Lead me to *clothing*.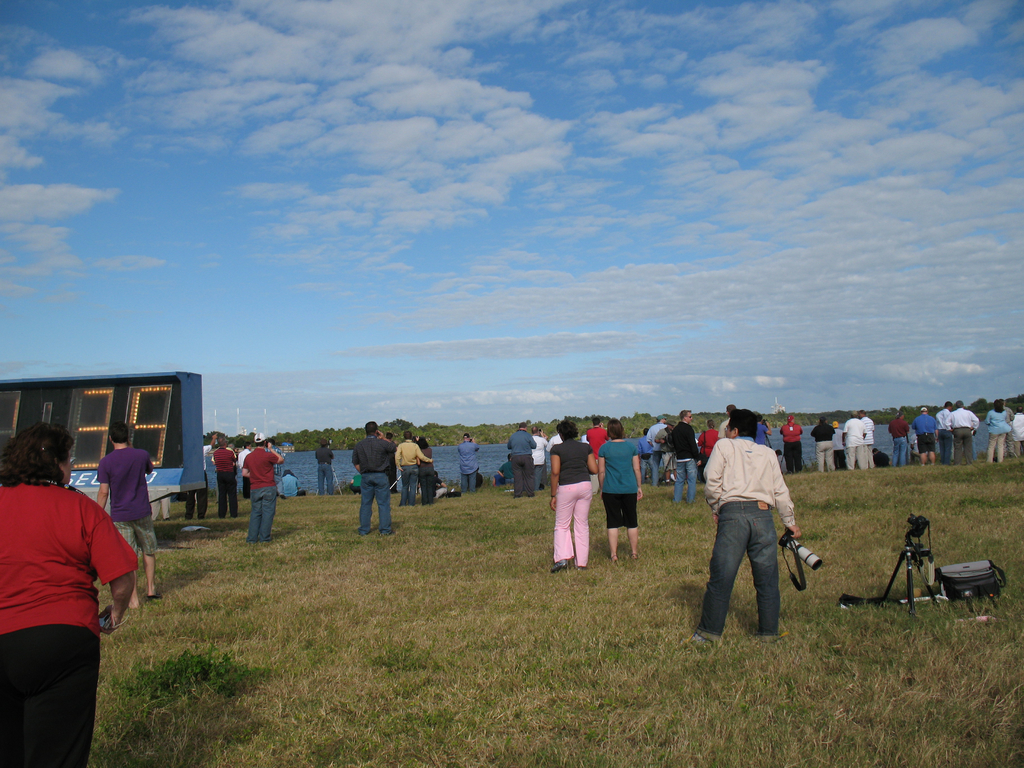
Lead to box=[315, 445, 333, 494].
